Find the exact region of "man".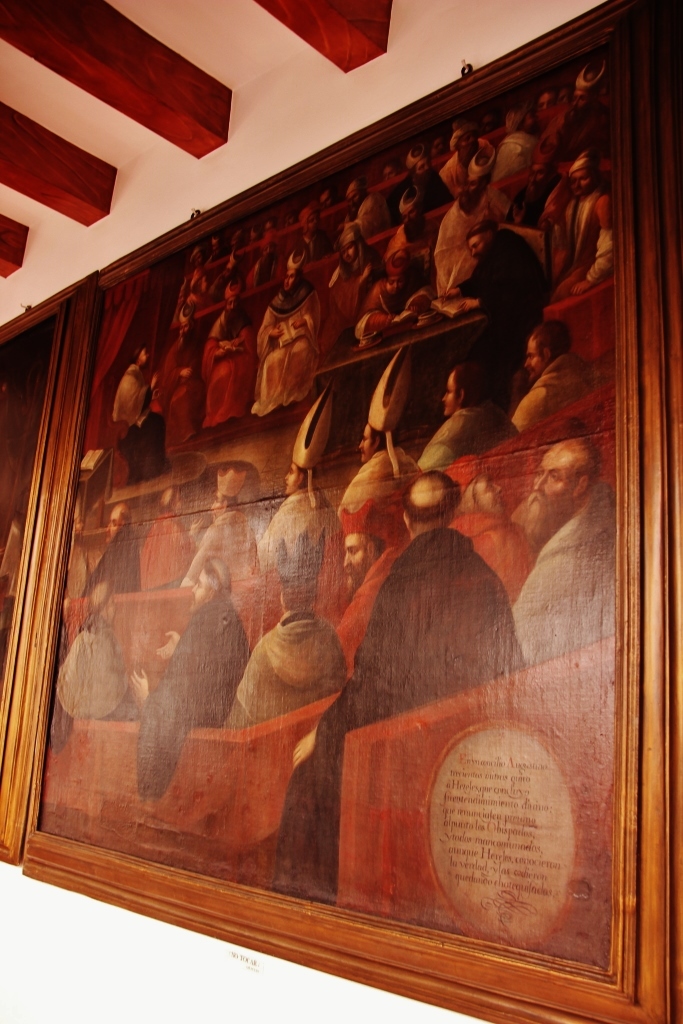
Exact region: Rect(345, 175, 365, 205).
